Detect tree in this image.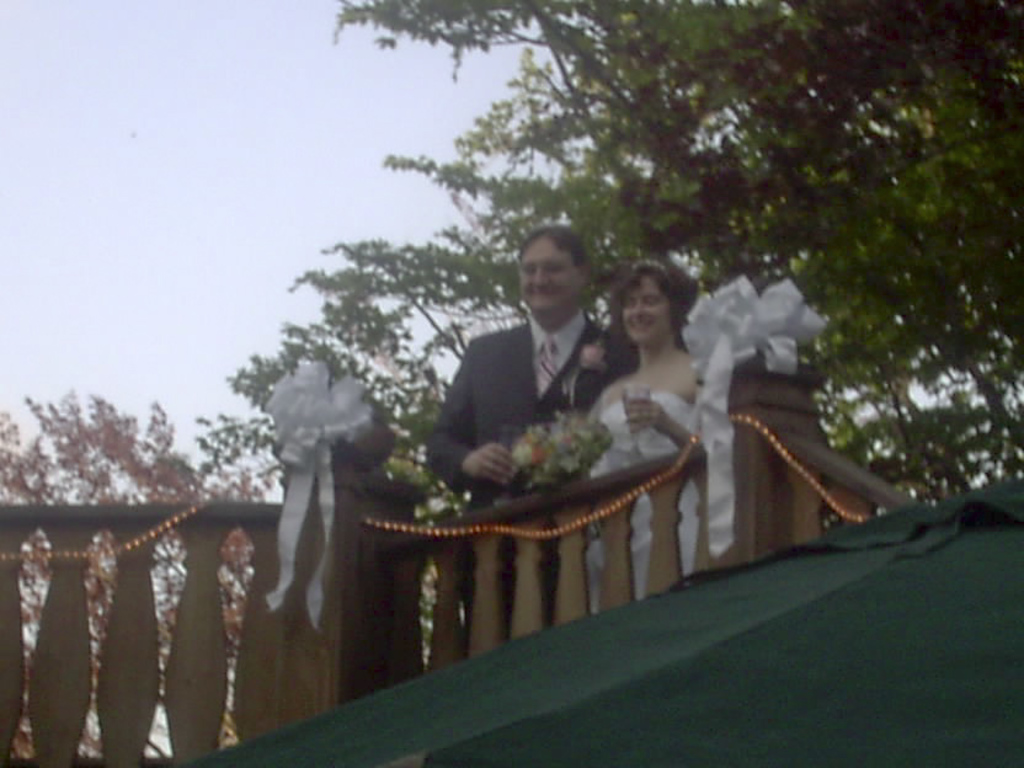
Detection: (0,396,284,767).
